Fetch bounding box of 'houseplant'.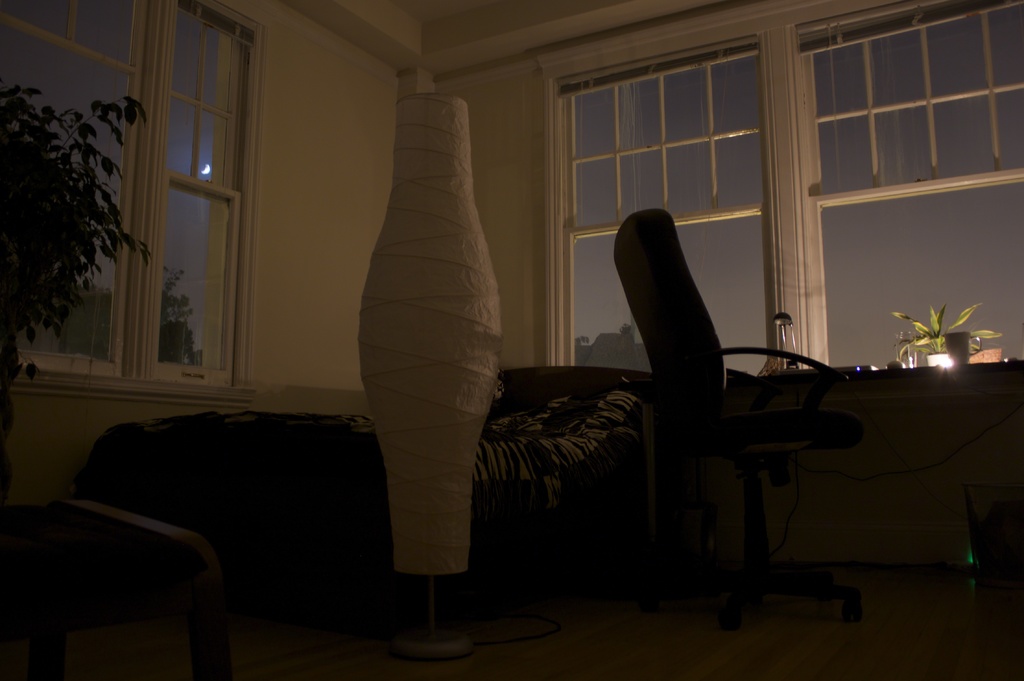
Bbox: <region>882, 287, 1008, 370</region>.
